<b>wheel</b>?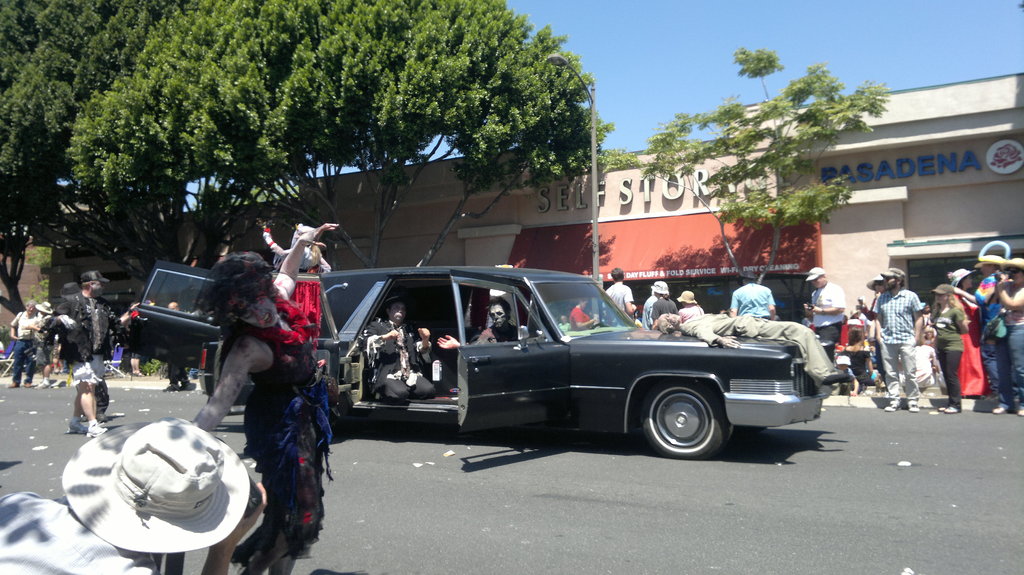
detection(636, 381, 728, 448)
